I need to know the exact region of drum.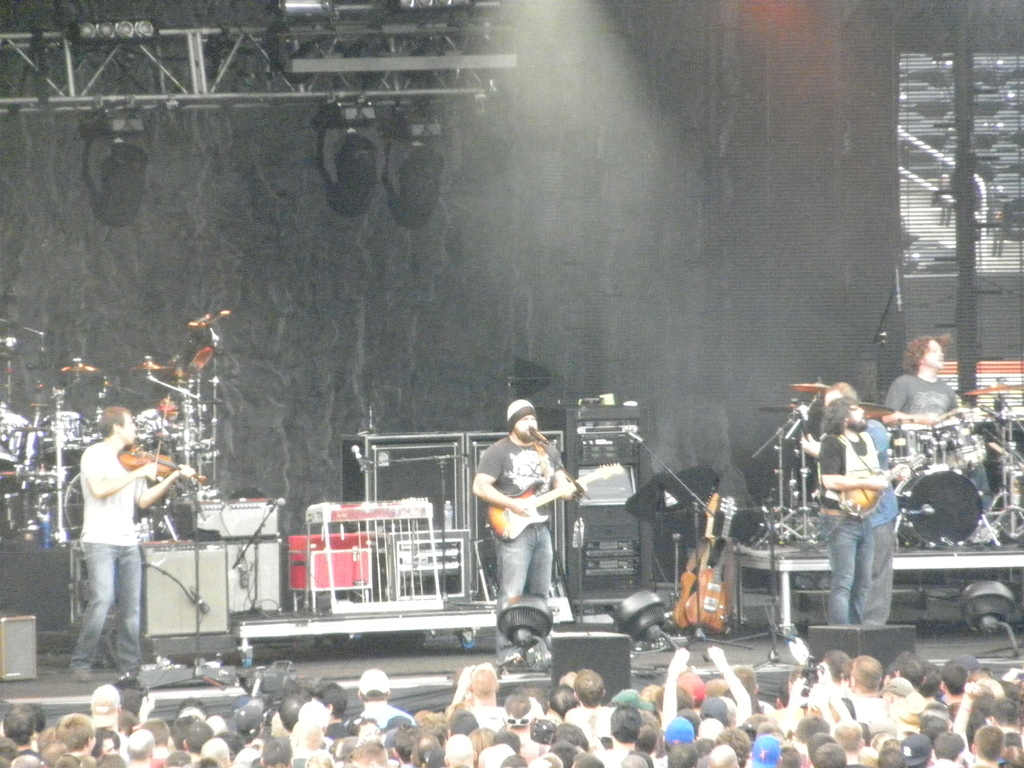
Region: 41 410 90 471.
